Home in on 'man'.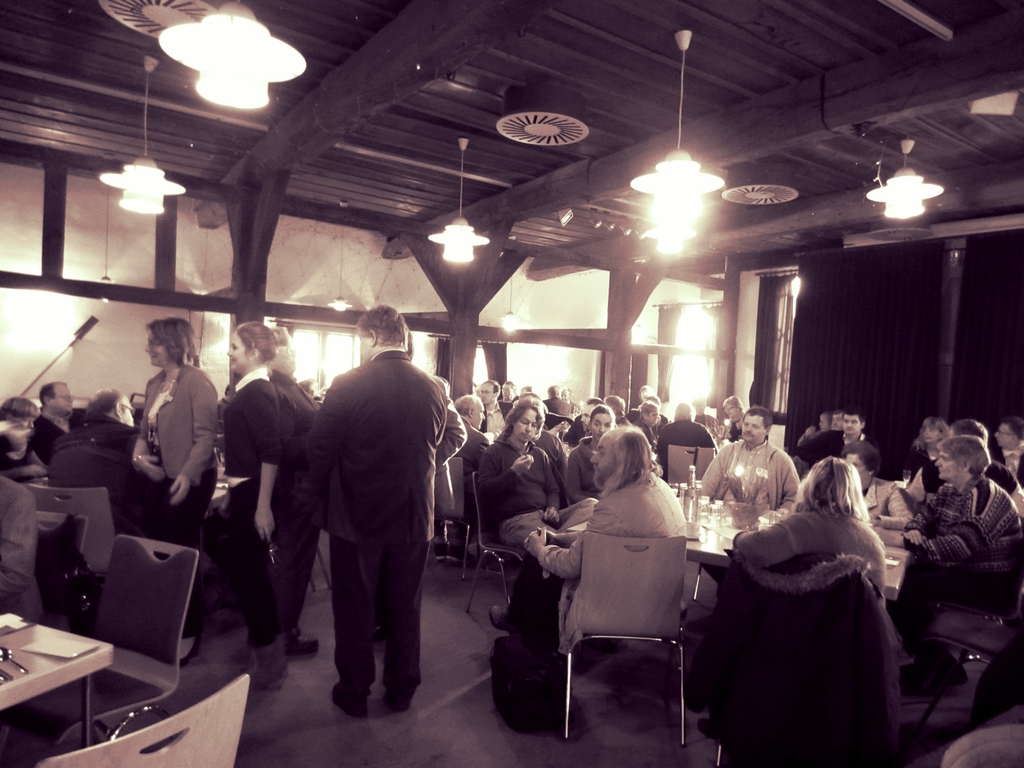
Homed in at 451,394,488,502.
